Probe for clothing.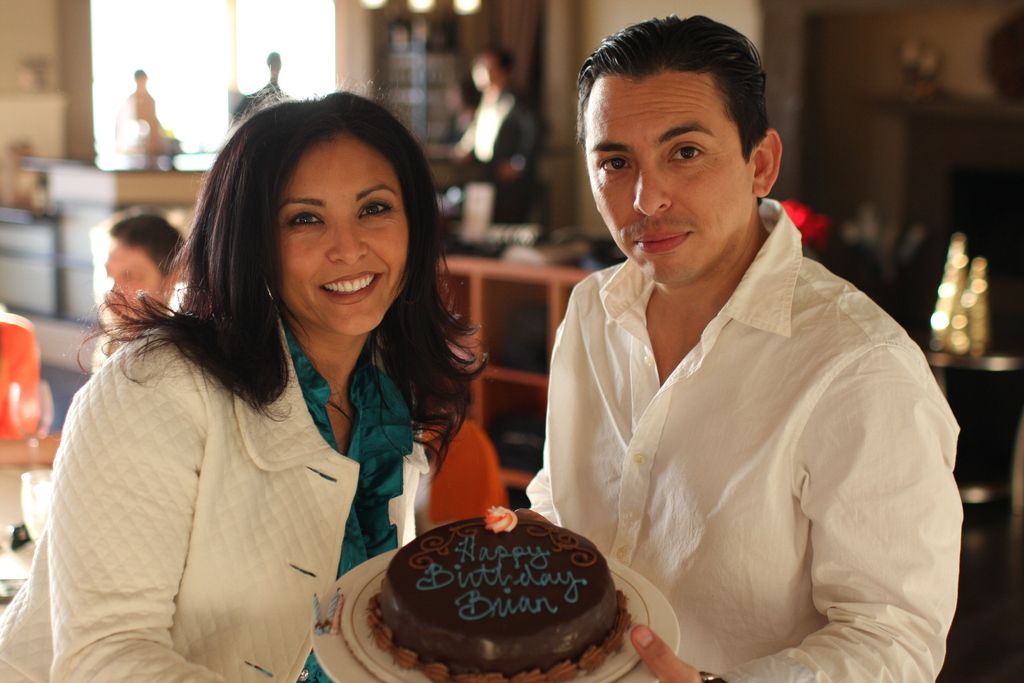
Probe result: [left=0, top=271, right=428, bottom=682].
